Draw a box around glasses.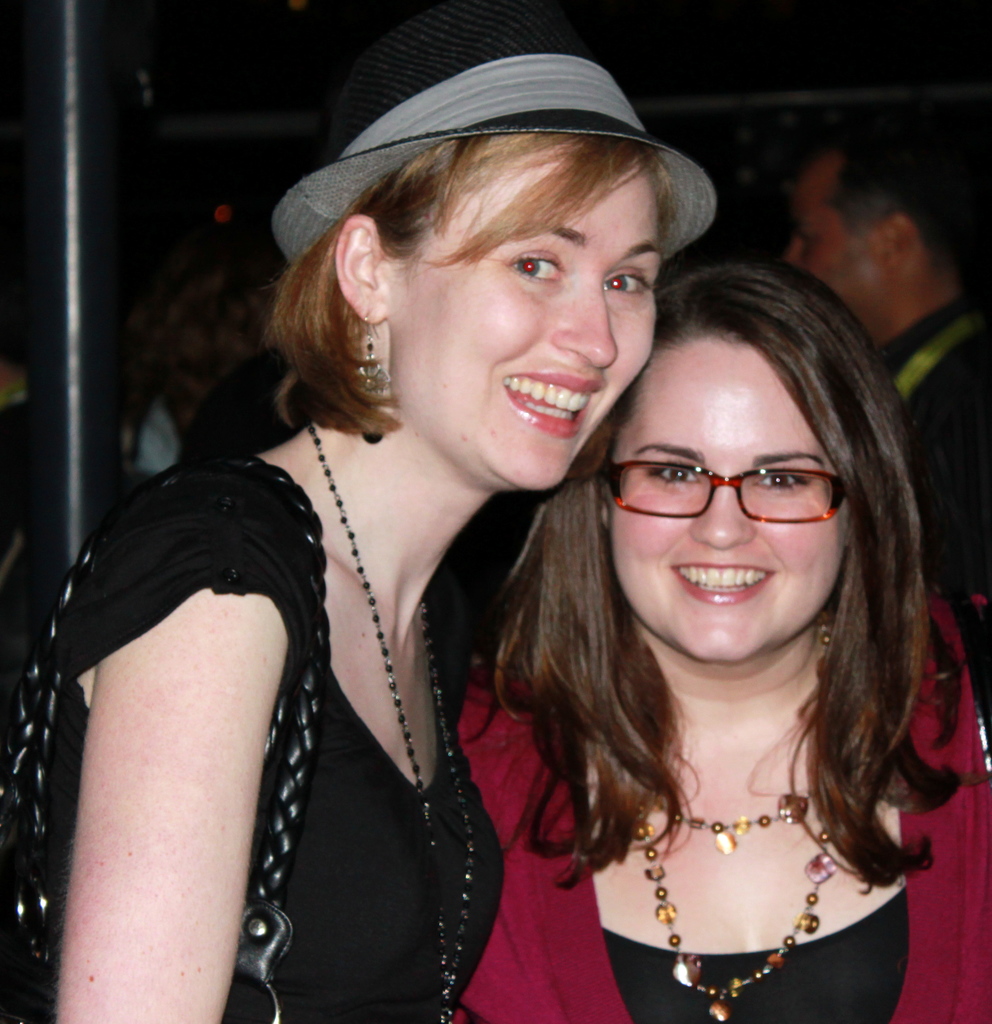
[584, 452, 858, 527].
